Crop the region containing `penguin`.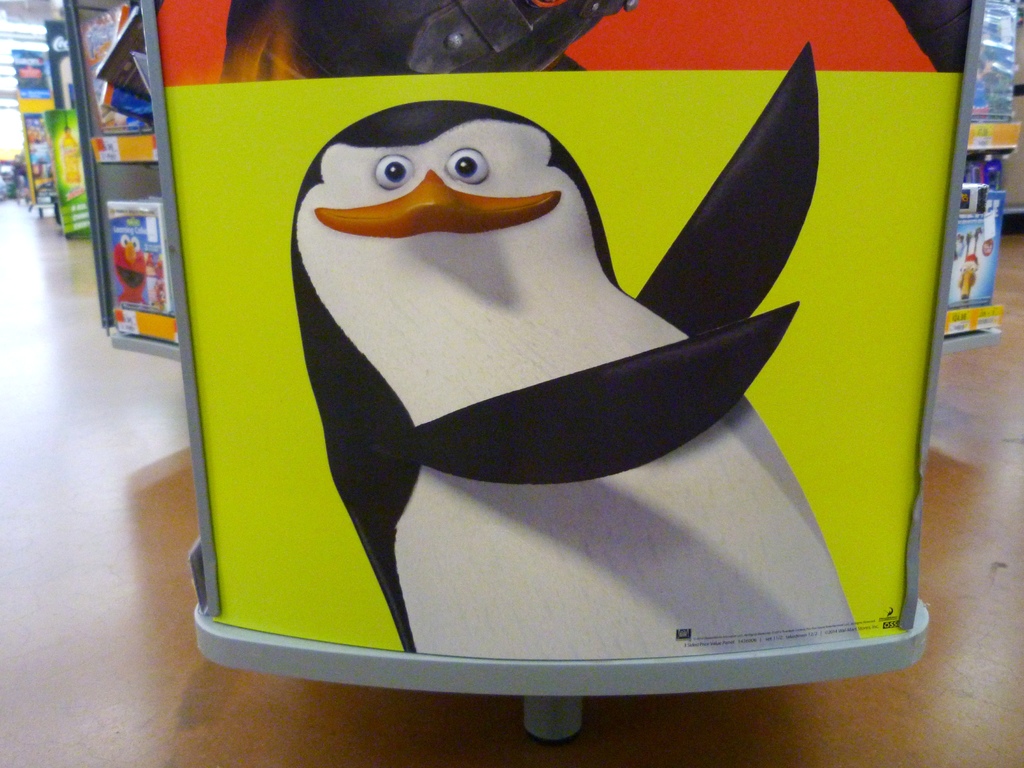
Crop region: [x1=282, y1=40, x2=861, y2=662].
